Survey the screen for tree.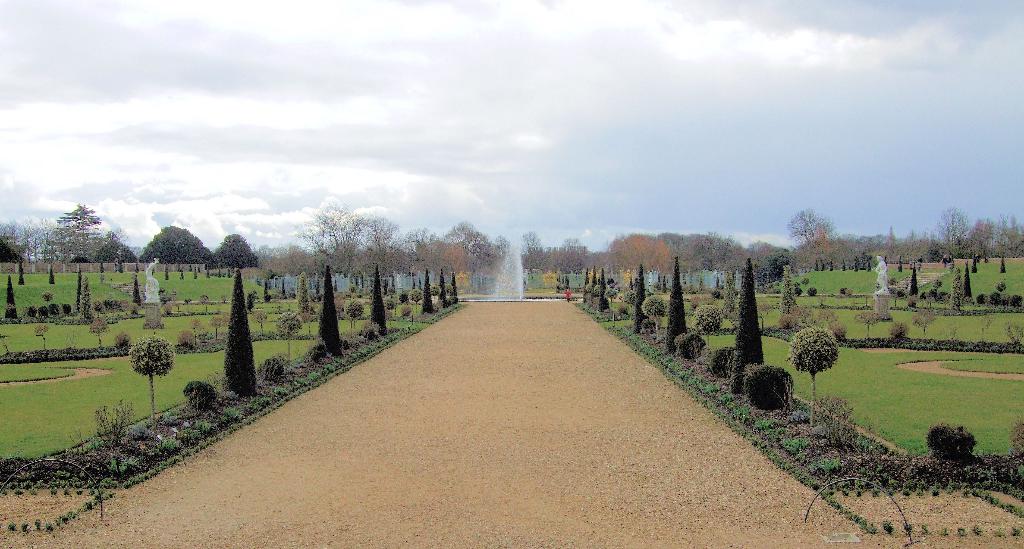
Survey found: (369,266,389,336).
